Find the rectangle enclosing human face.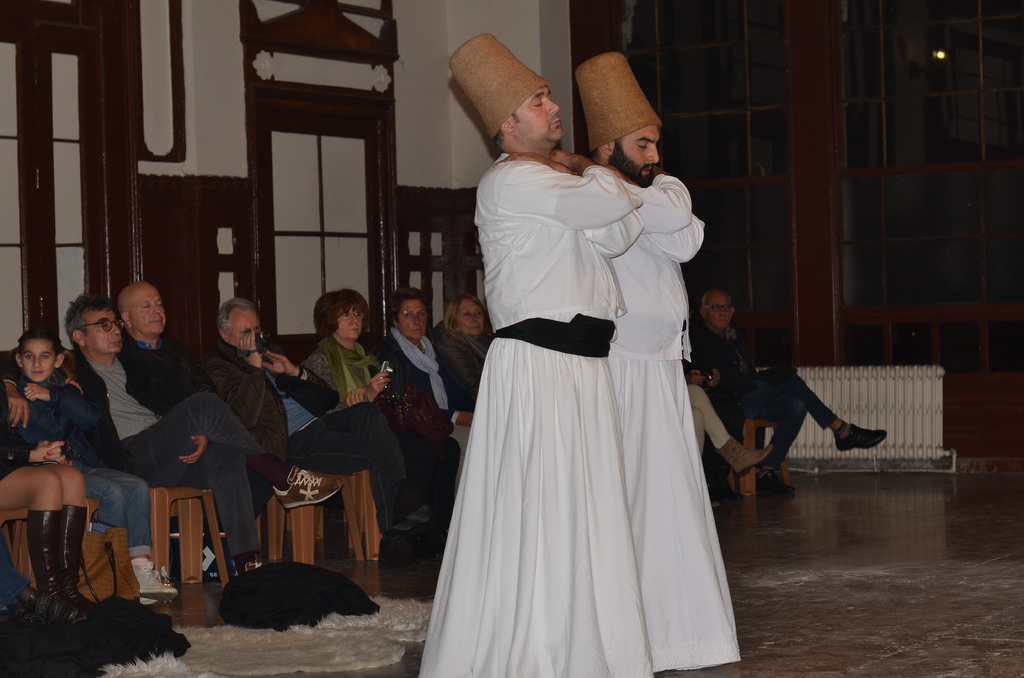
detection(712, 297, 733, 326).
